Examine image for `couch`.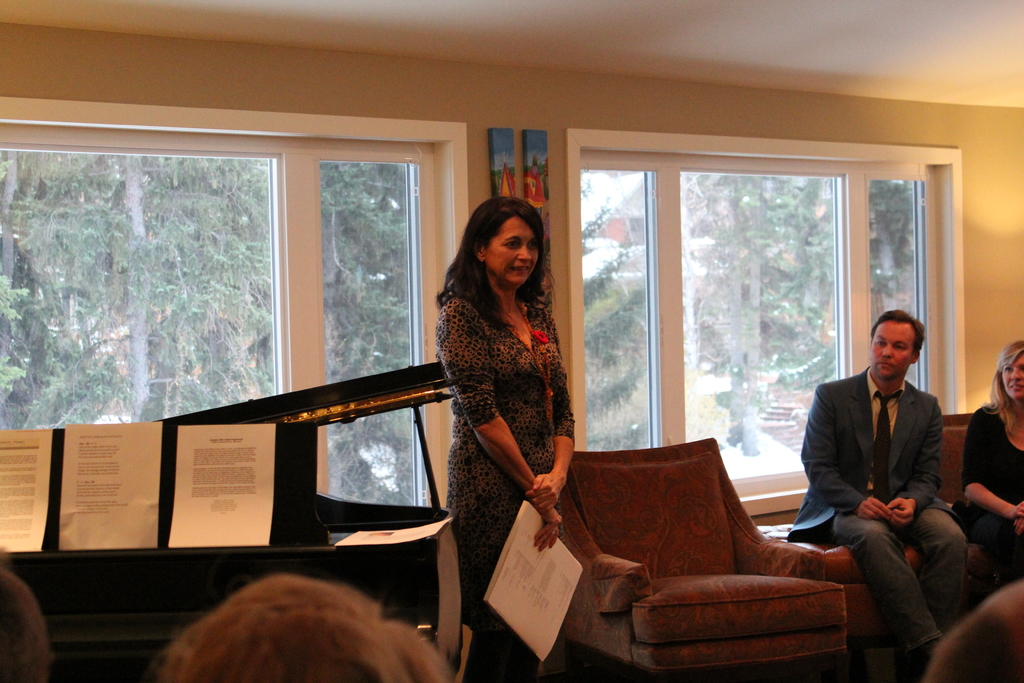
Examination result: select_region(483, 429, 839, 672).
